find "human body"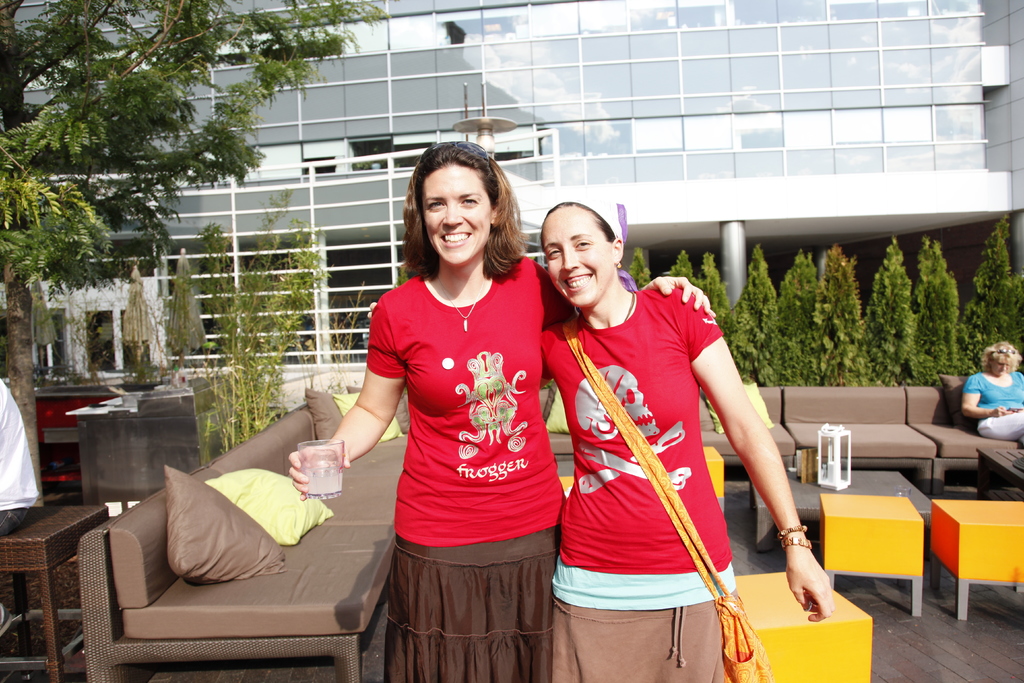
960, 338, 1023, 454
